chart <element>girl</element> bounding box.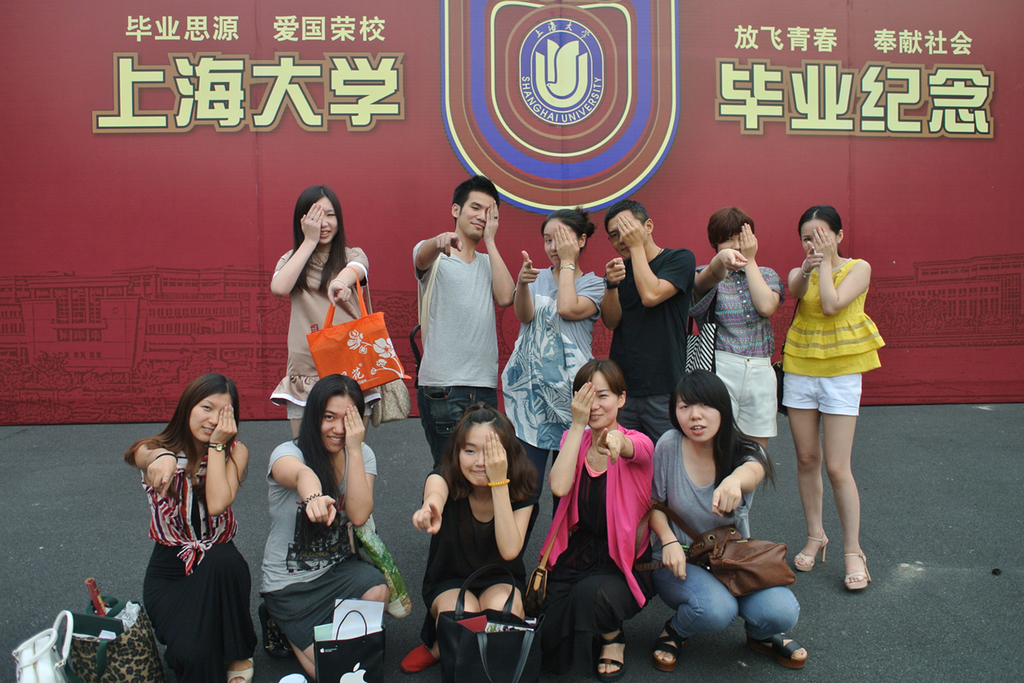
Charted: [left=527, top=363, right=660, bottom=682].
